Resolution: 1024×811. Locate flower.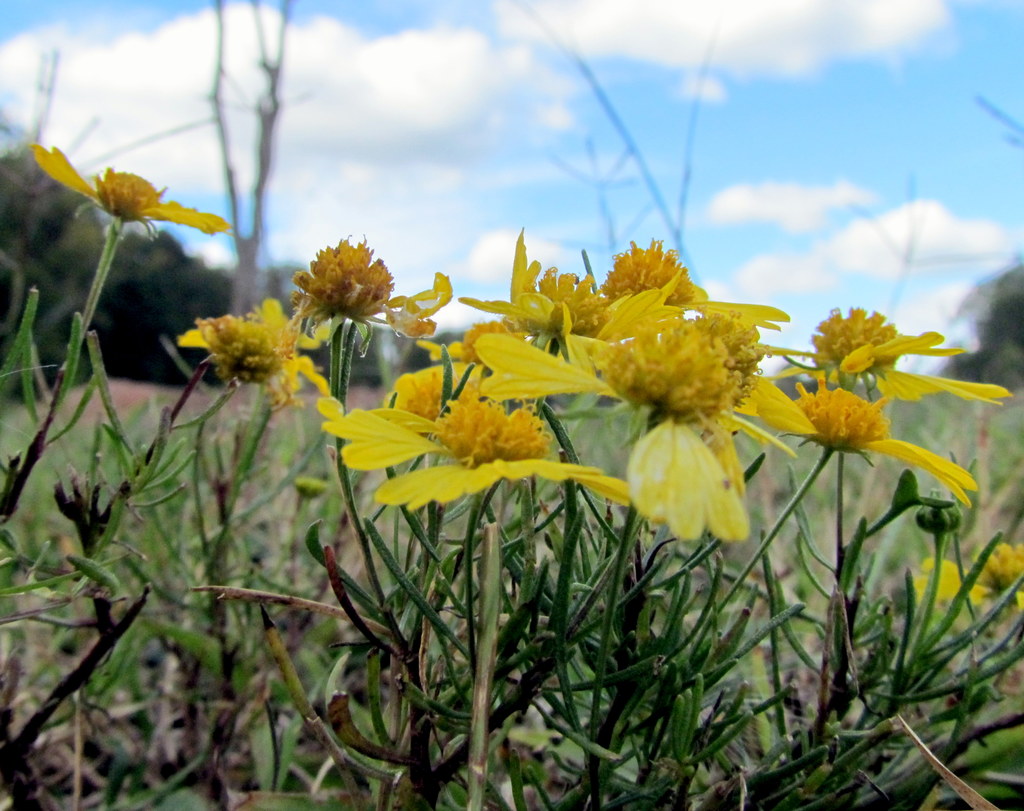
[29, 146, 233, 232].
